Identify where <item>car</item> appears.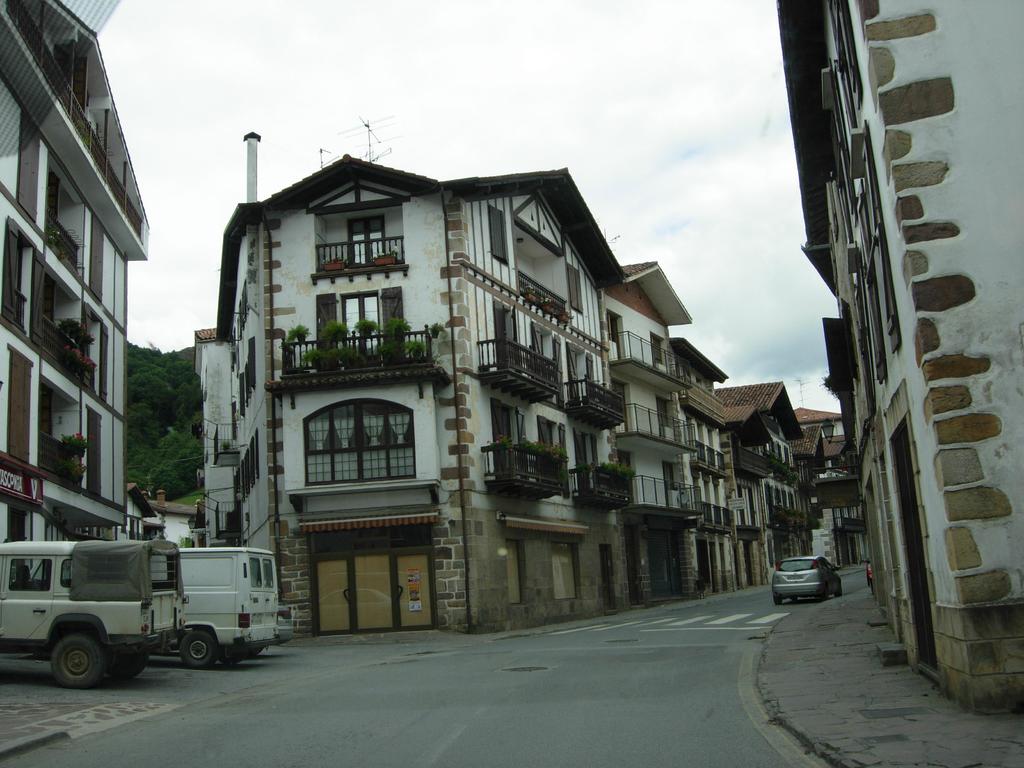
Appears at [756,554,852,615].
